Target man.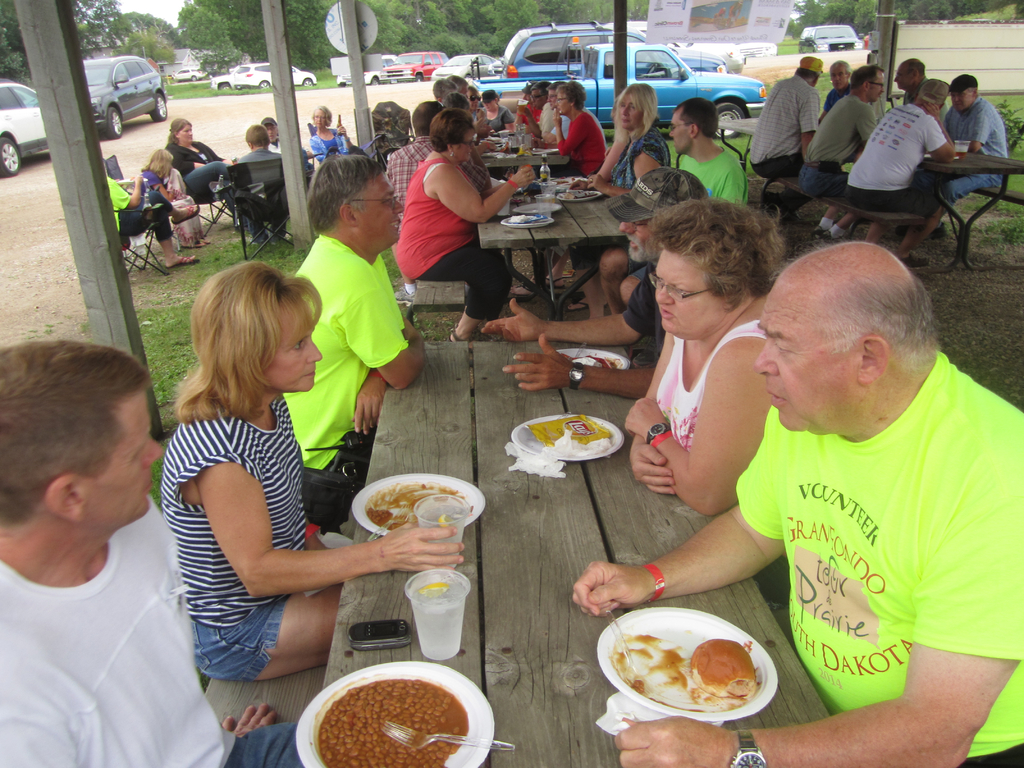
Target region: [436,98,492,150].
